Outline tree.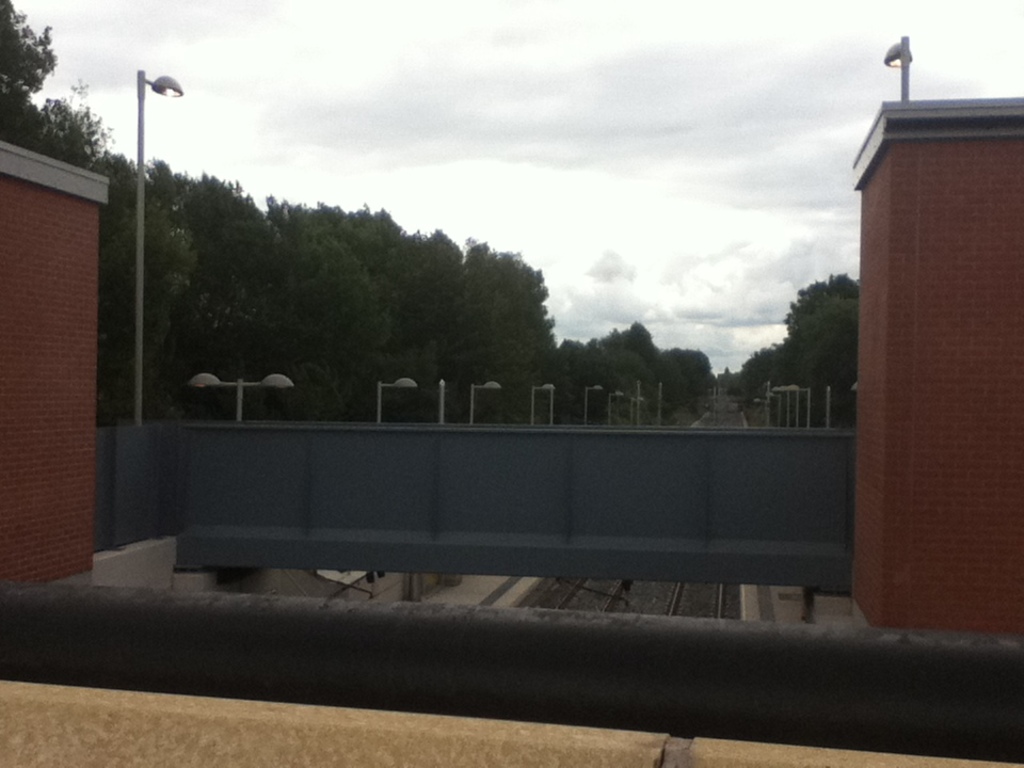
Outline: x1=154, y1=172, x2=298, y2=405.
